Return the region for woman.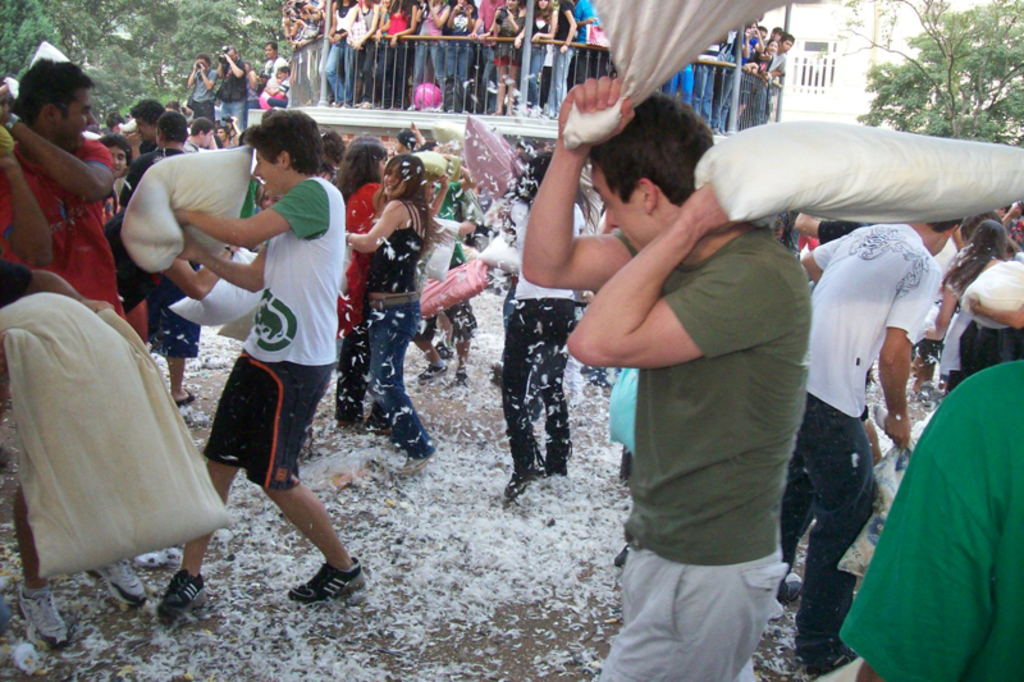
737:41:781:131.
